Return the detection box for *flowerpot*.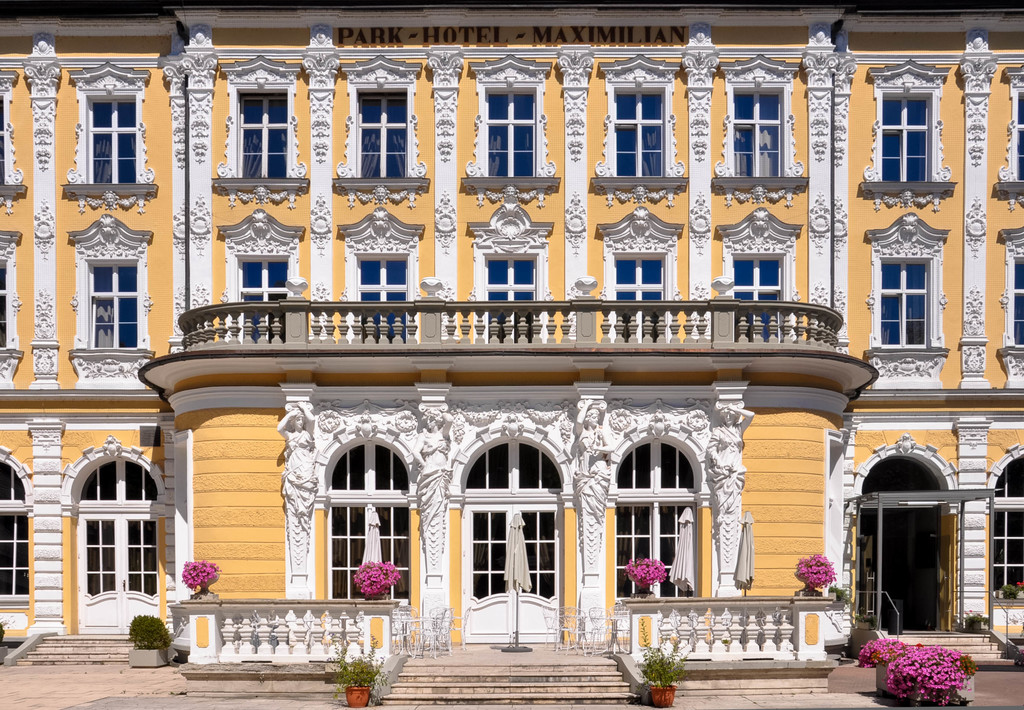
select_region(130, 648, 172, 664).
